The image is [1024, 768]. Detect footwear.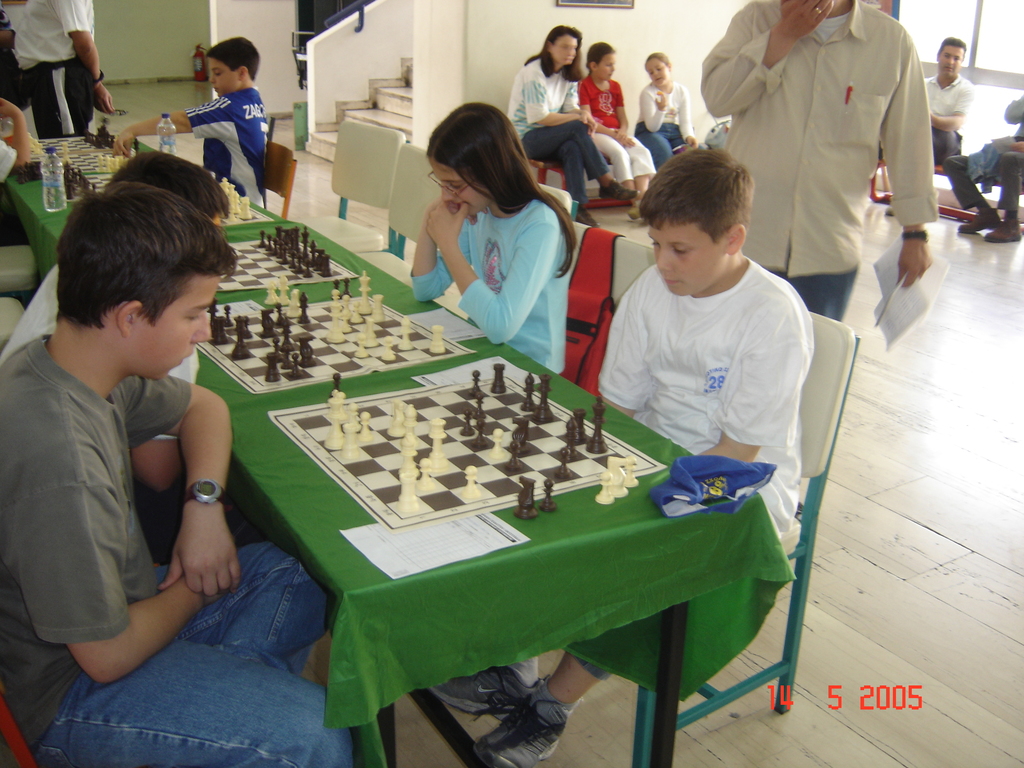
Detection: [x1=599, y1=177, x2=643, y2=204].
